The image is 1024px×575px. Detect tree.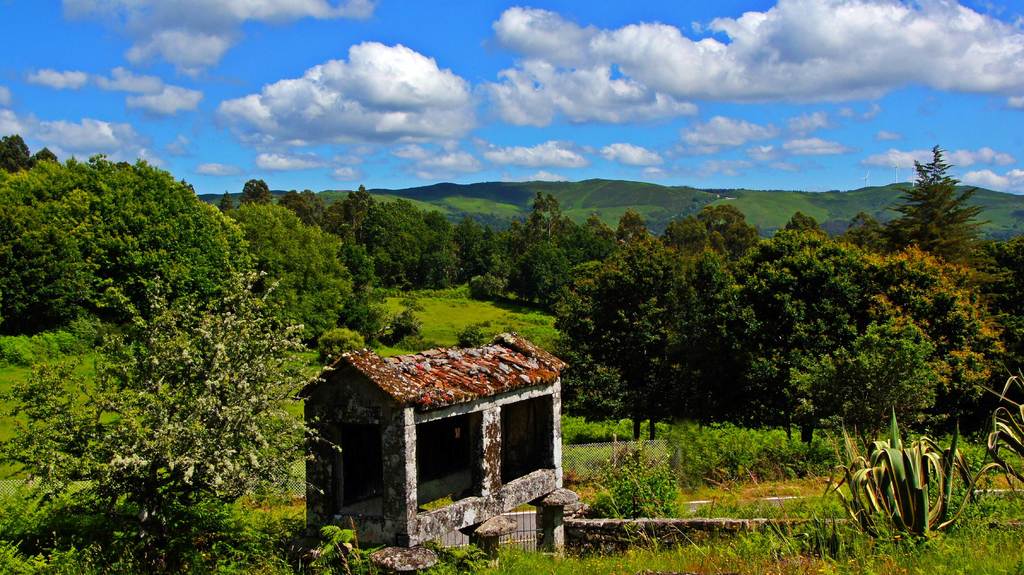
Detection: 531,185,582,264.
